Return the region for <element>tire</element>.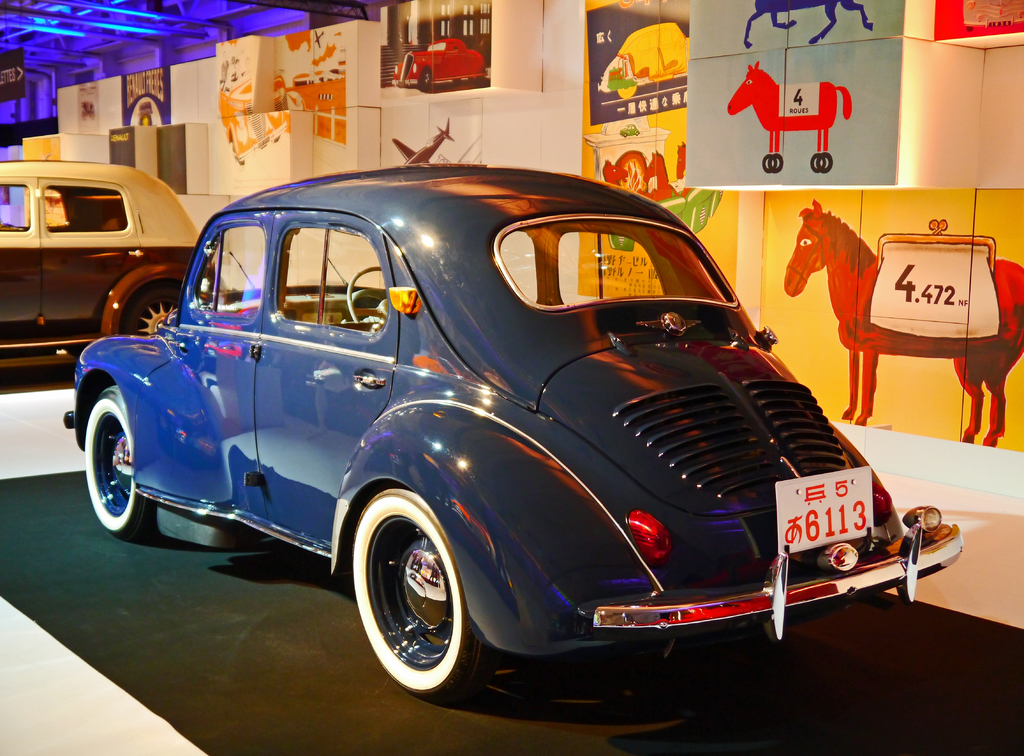
{"left": 84, "top": 383, "right": 157, "bottom": 536}.
